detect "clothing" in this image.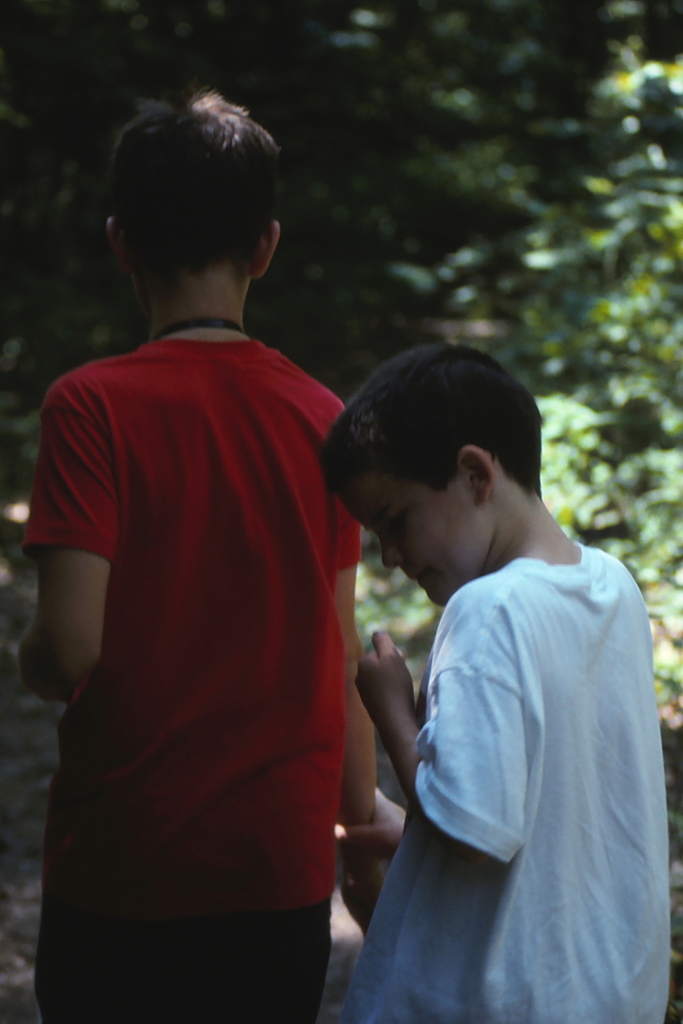
Detection: [left=24, top=327, right=383, bottom=958].
